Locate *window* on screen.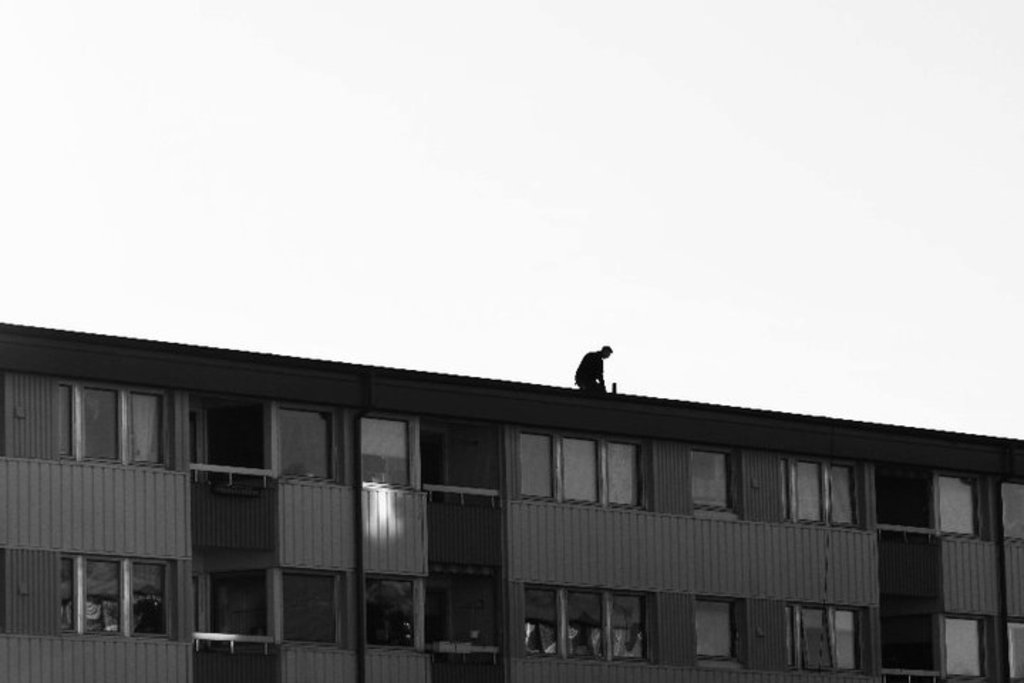
On screen at 555, 425, 603, 501.
